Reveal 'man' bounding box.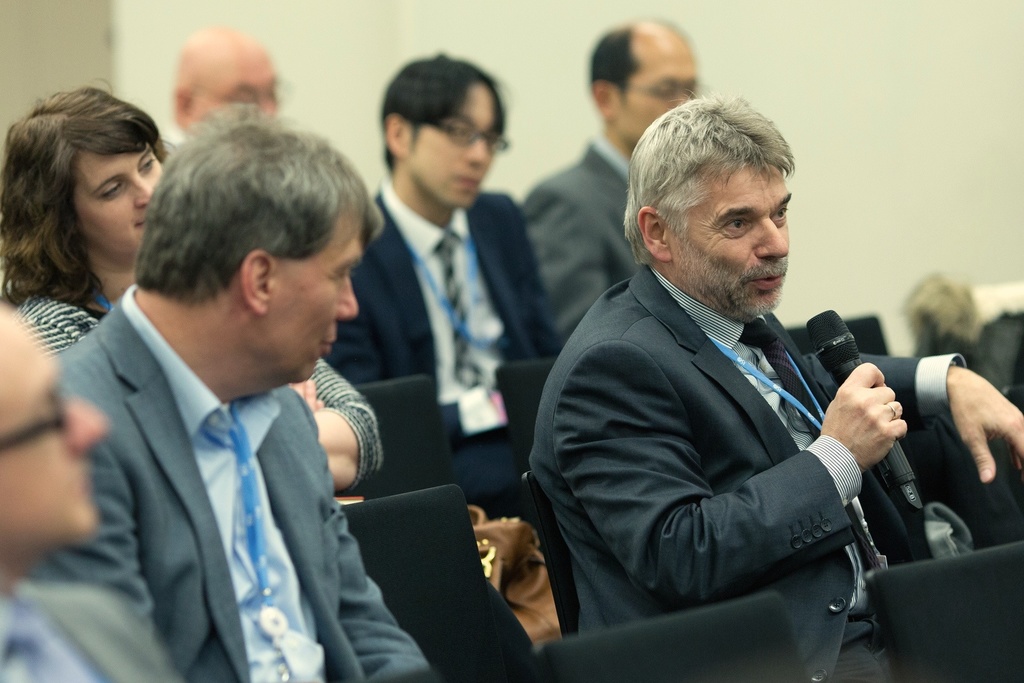
Revealed: pyautogui.locateOnScreen(317, 49, 561, 386).
